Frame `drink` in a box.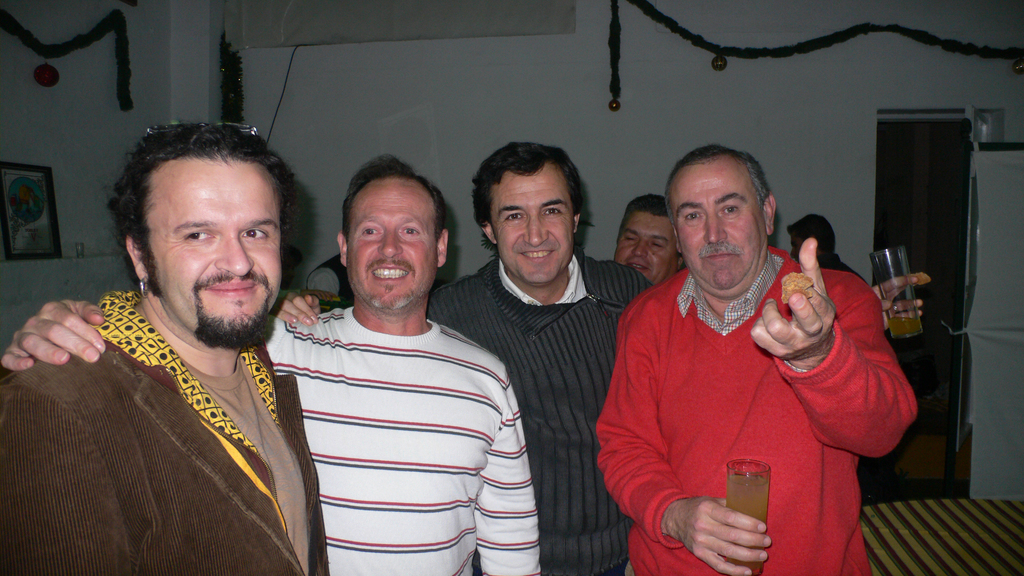
(x1=887, y1=316, x2=924, y2=339).
